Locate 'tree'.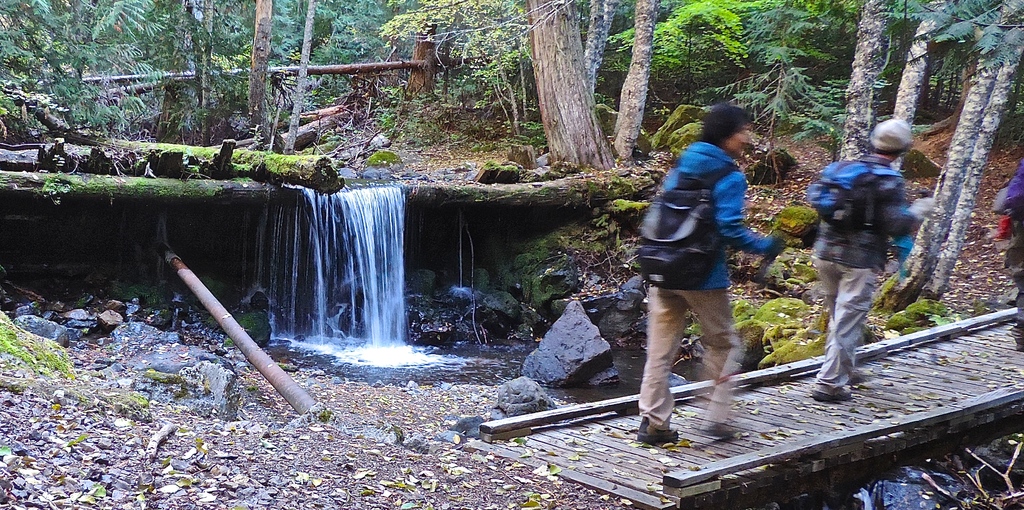
Bounding box: 241/0/298/127.
